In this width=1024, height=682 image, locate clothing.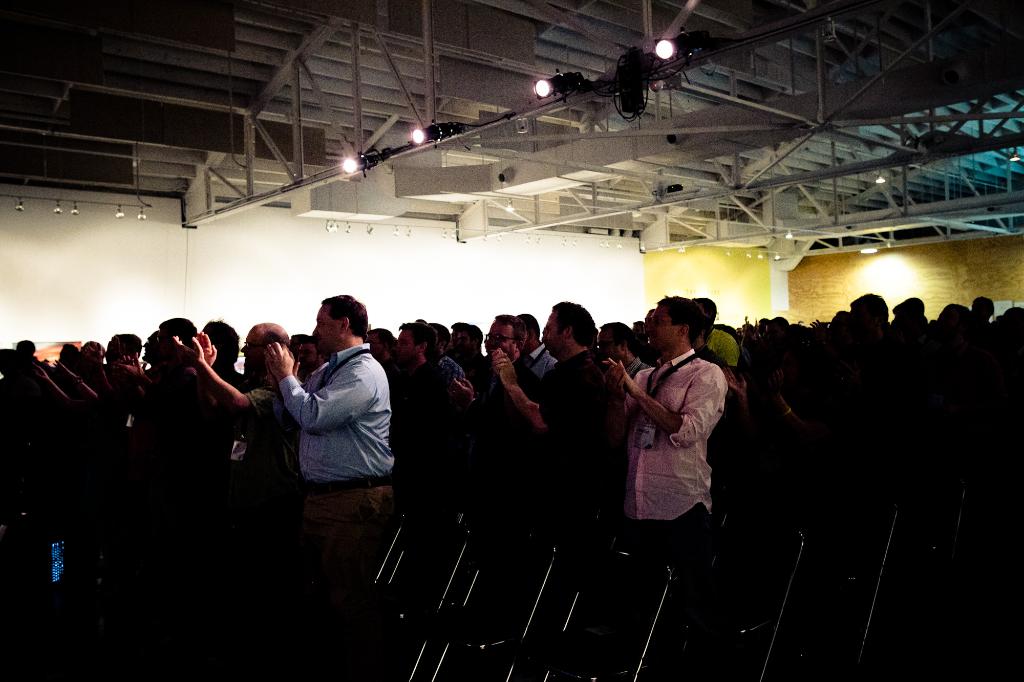
Bounding box: region(263, 341, 390, 643).
